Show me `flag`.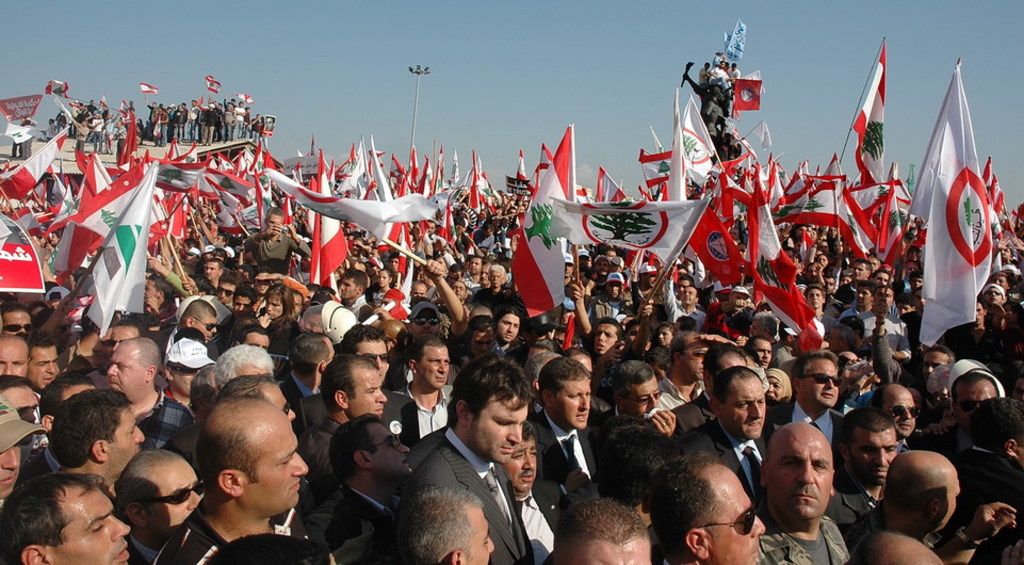
`flag` is here: 88:156:158:344.
